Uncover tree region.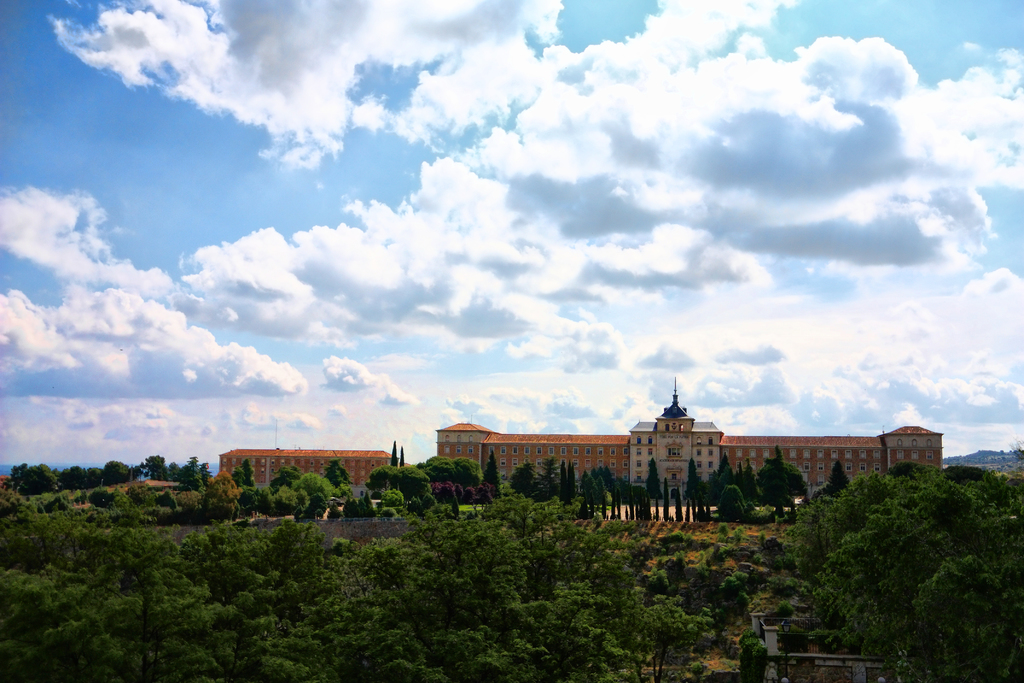
Uncovered: 390 440 397 472.
